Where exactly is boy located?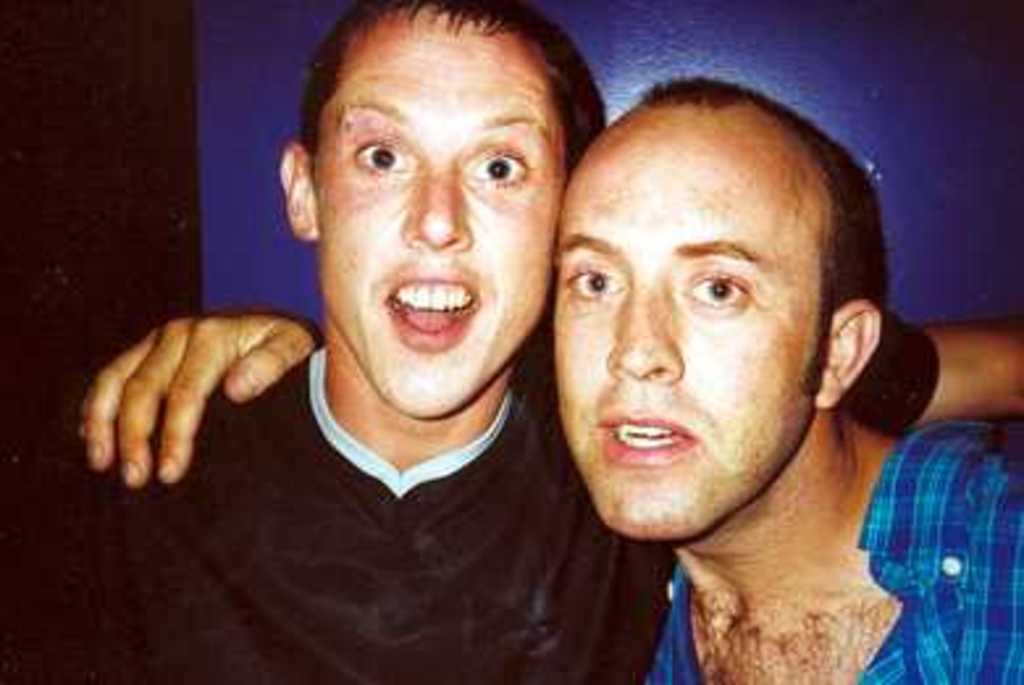
Its bounding box is left=97, top=37, right=625, bottom=638.
